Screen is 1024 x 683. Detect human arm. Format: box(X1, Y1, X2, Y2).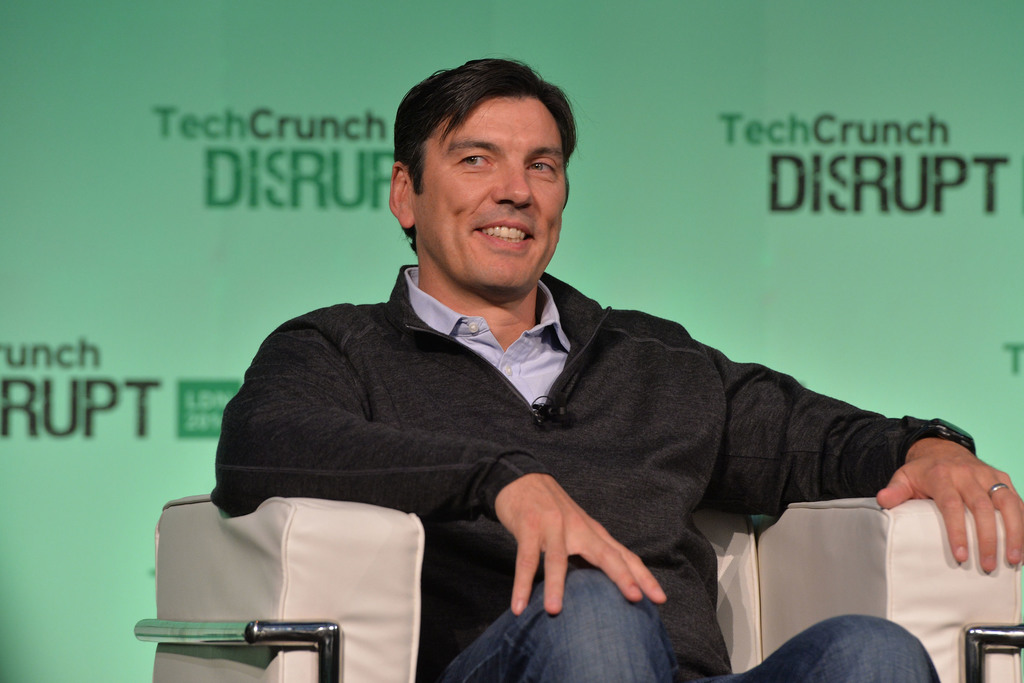
box(216, 322, 663, 615).
